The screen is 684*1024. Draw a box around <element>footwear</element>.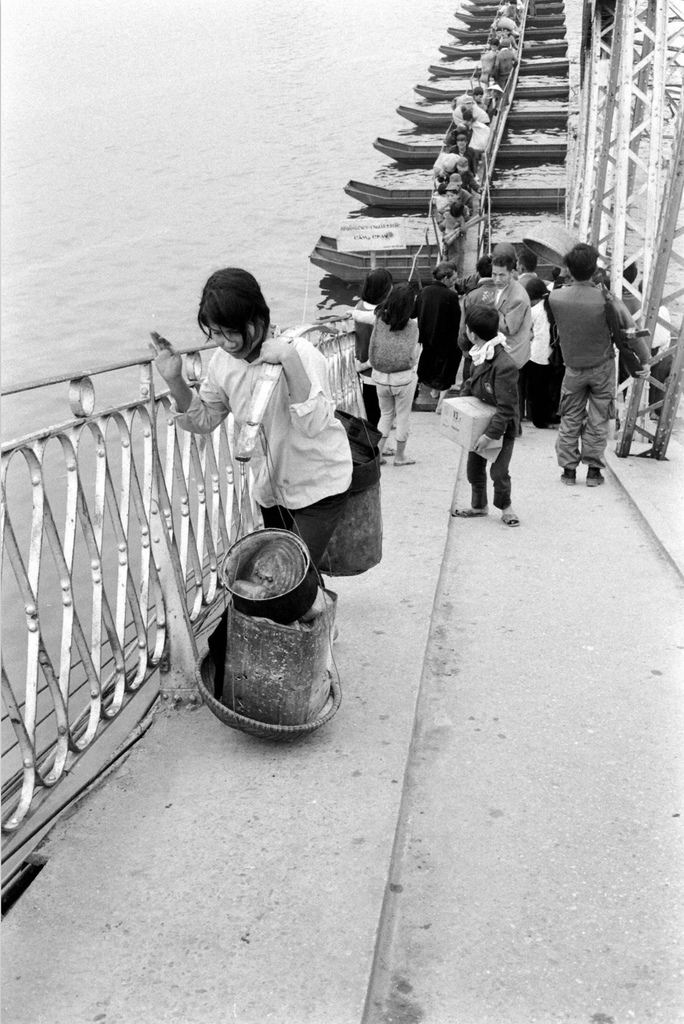
x1=376 y1=454 x2=386 y2=468.
